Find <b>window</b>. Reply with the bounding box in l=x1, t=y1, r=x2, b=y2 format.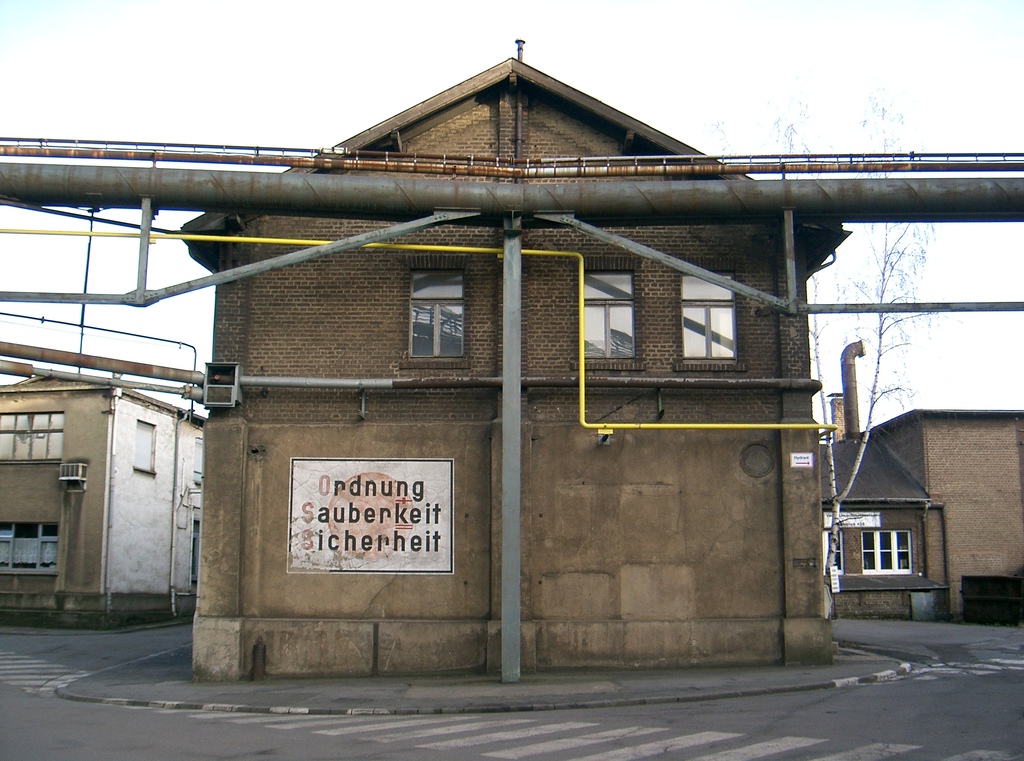
l=824, t=528, r=845, b=577.
